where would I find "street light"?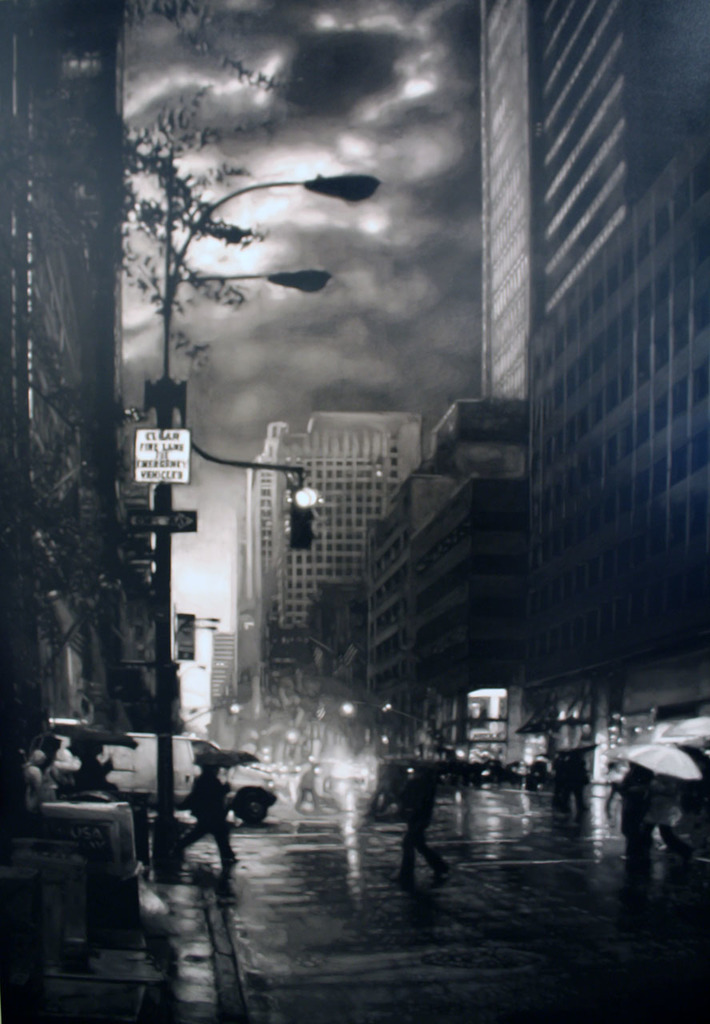
At 168:610:221:678.
